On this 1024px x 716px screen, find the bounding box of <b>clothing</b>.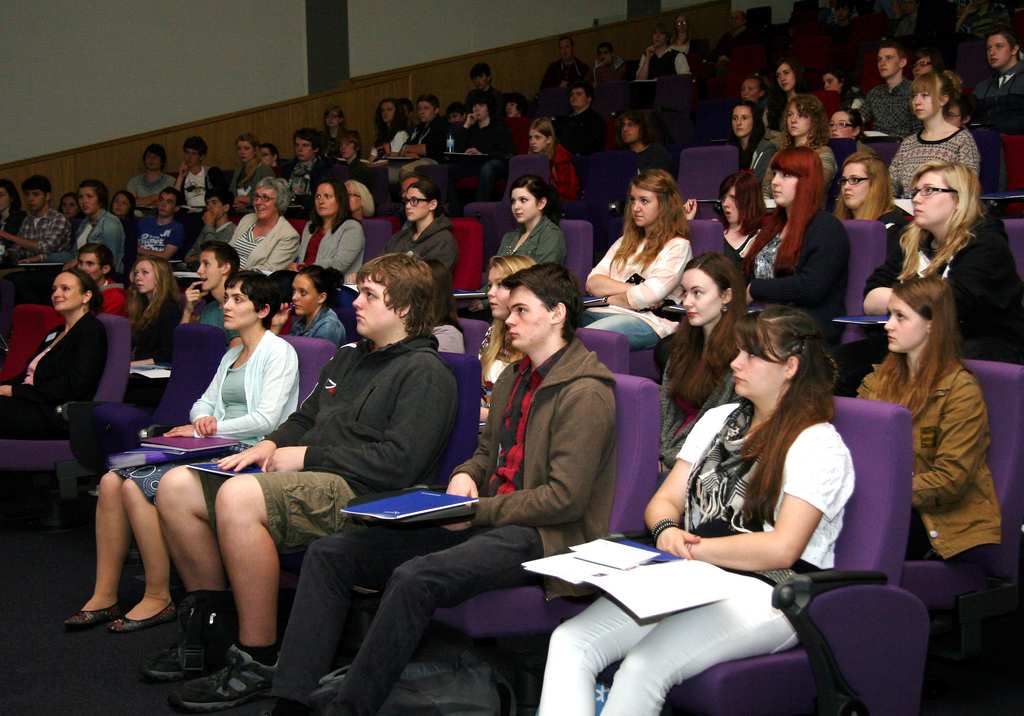
Bounding box: detection(464, 82, 506, 113).
